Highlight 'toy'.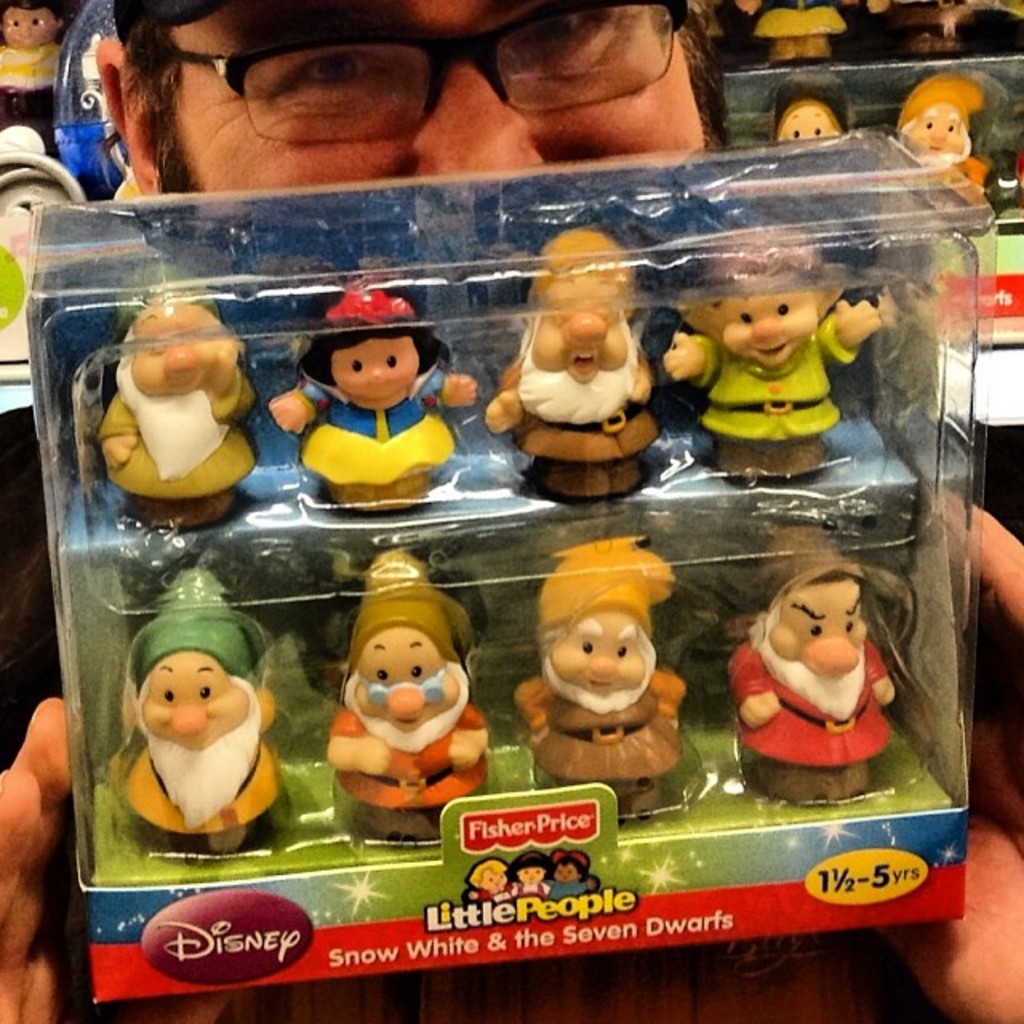
Highlighted region: 275:282:470:531.
